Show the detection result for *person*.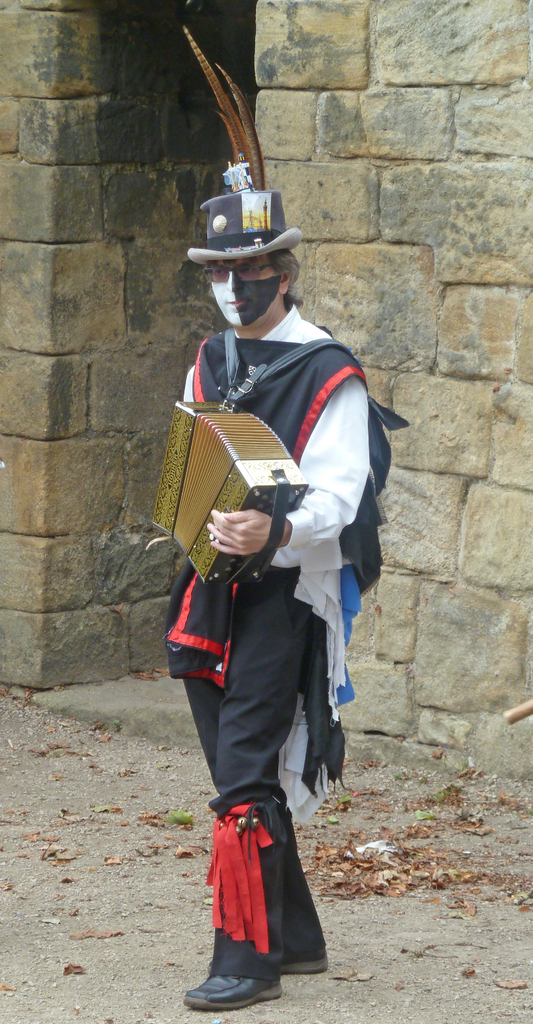
159 151 377 968.
